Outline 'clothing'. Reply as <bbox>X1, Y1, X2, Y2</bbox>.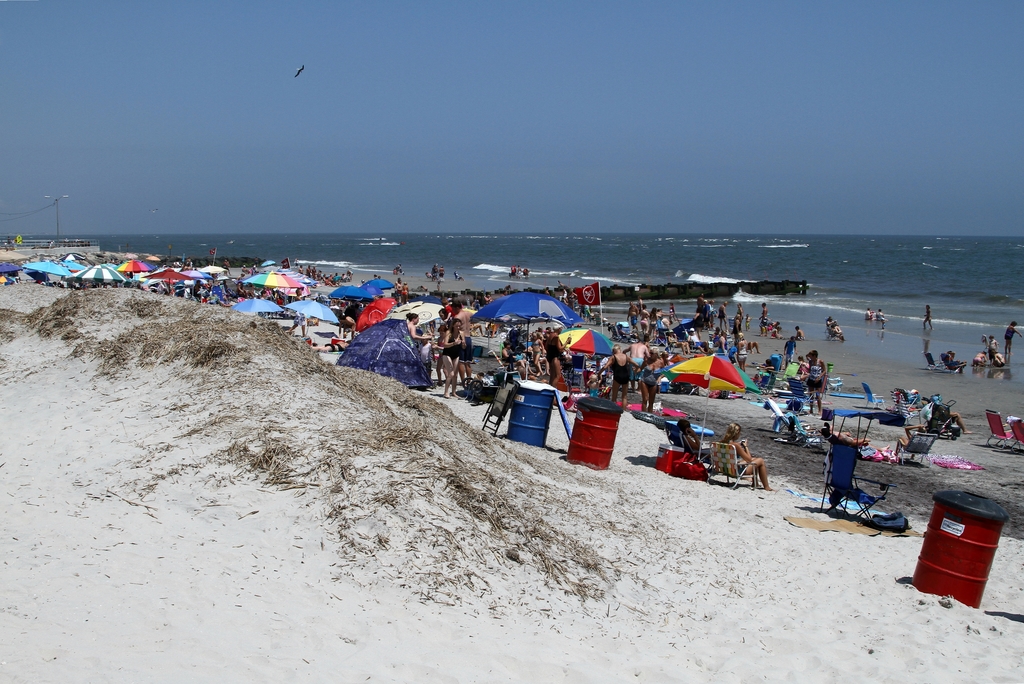
<bbox>941, 361, 962, 371</bbox>.
